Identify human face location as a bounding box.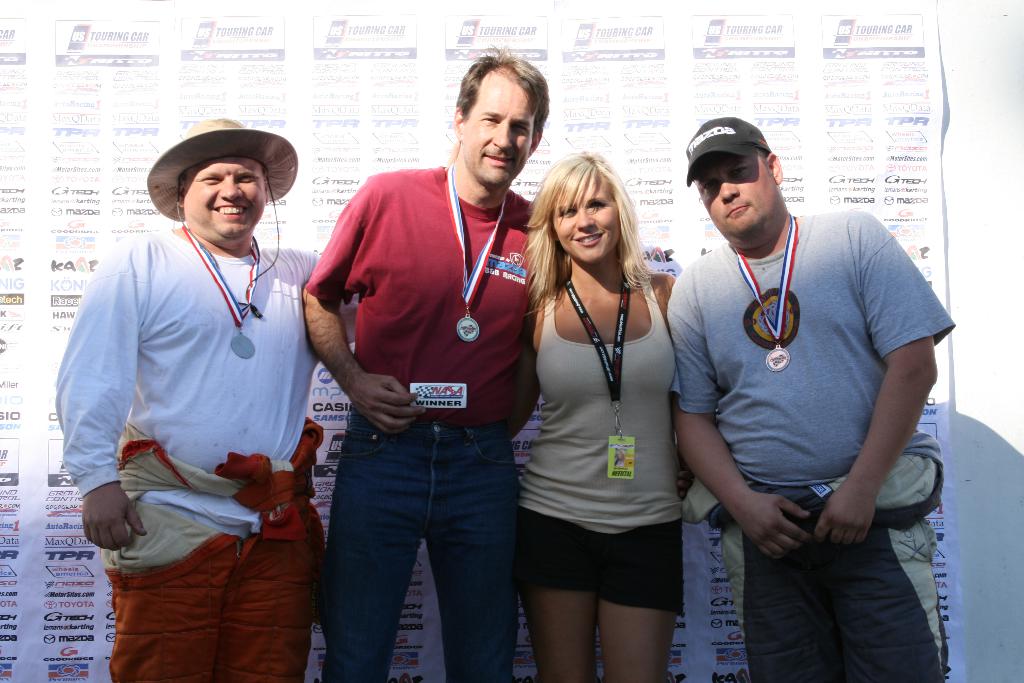
l=182, t=154, r=266, b=249.
